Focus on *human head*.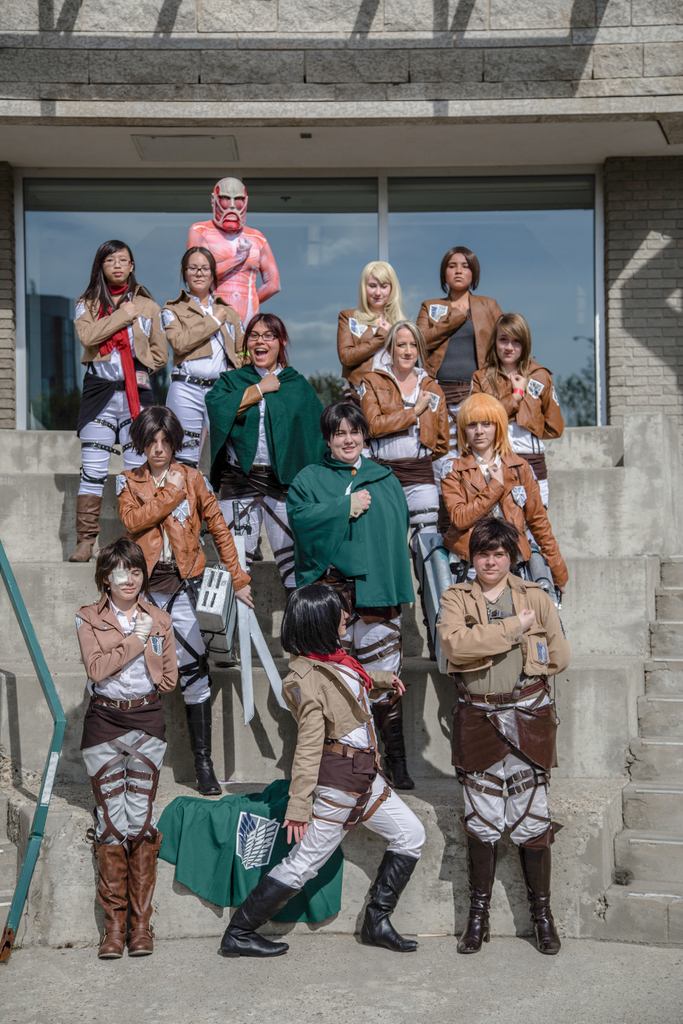
Focused at select_region(458, 393, 509, 449).
